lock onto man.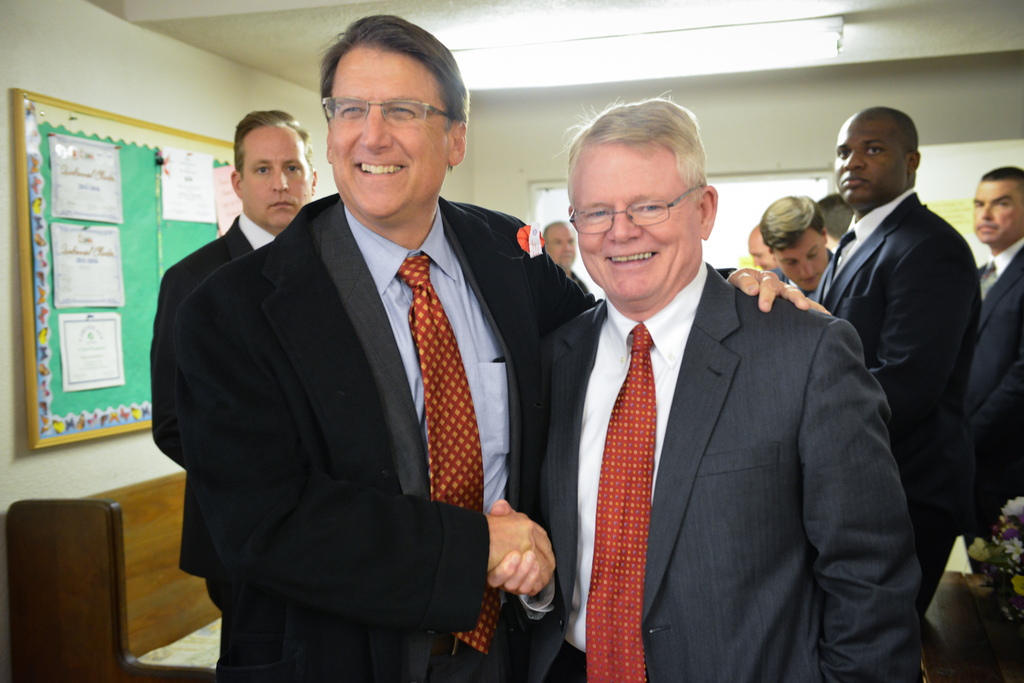
Locked: {"x1": 490, "y1": 90, "x2": 911, "y2": 682}.
